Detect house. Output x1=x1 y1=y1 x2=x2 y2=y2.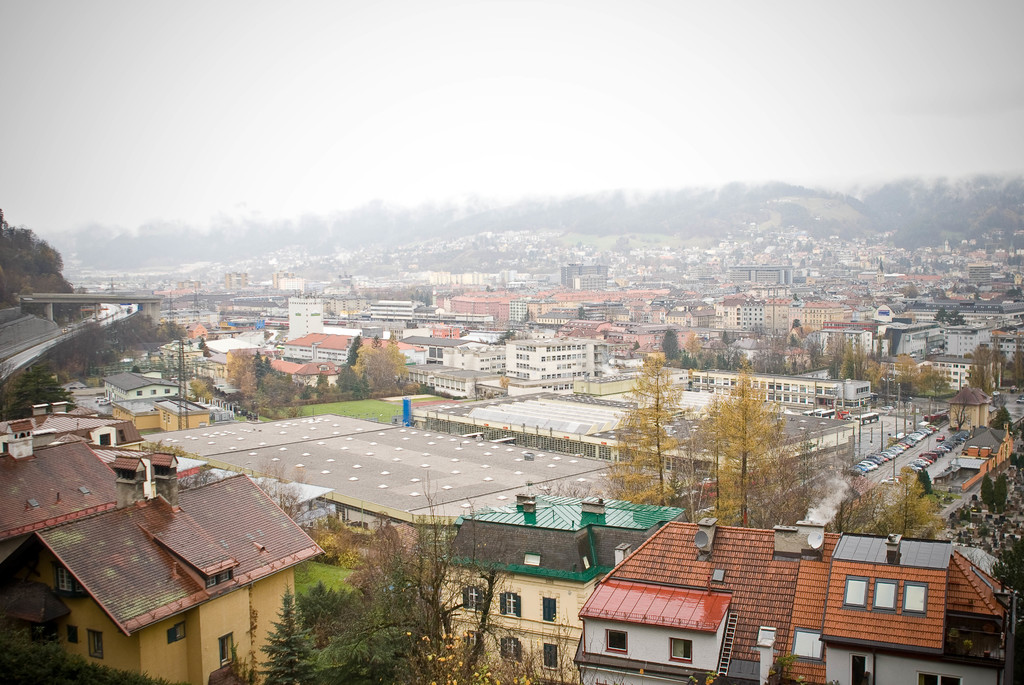
x1=589 y1=510 x2=1023 y2=684.
